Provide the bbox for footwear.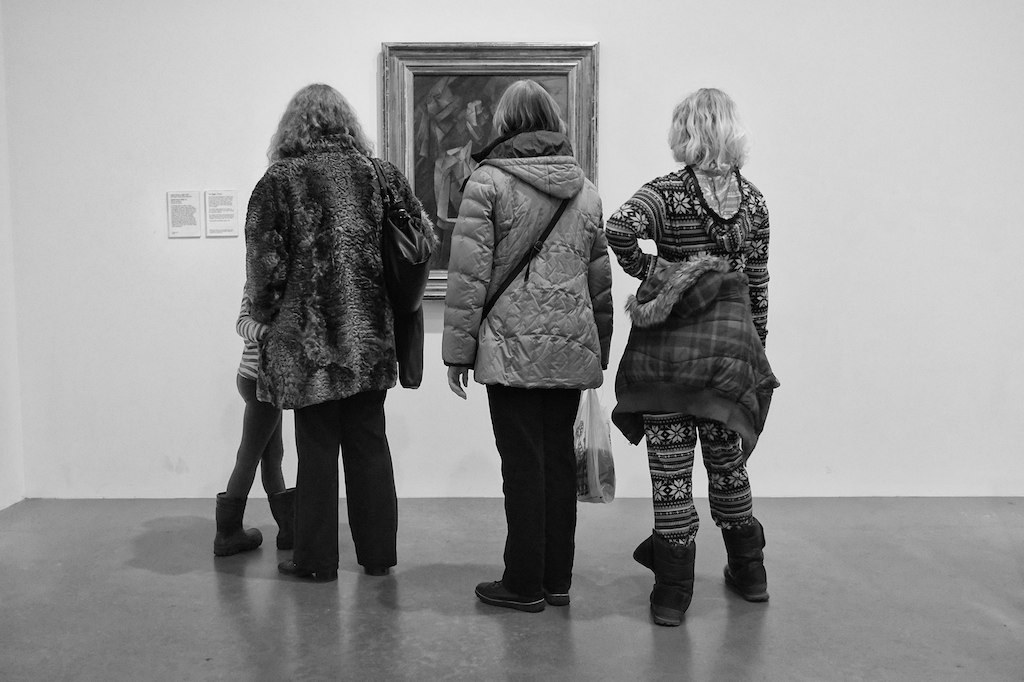
<region>722, 516, 769, 601</region>.
